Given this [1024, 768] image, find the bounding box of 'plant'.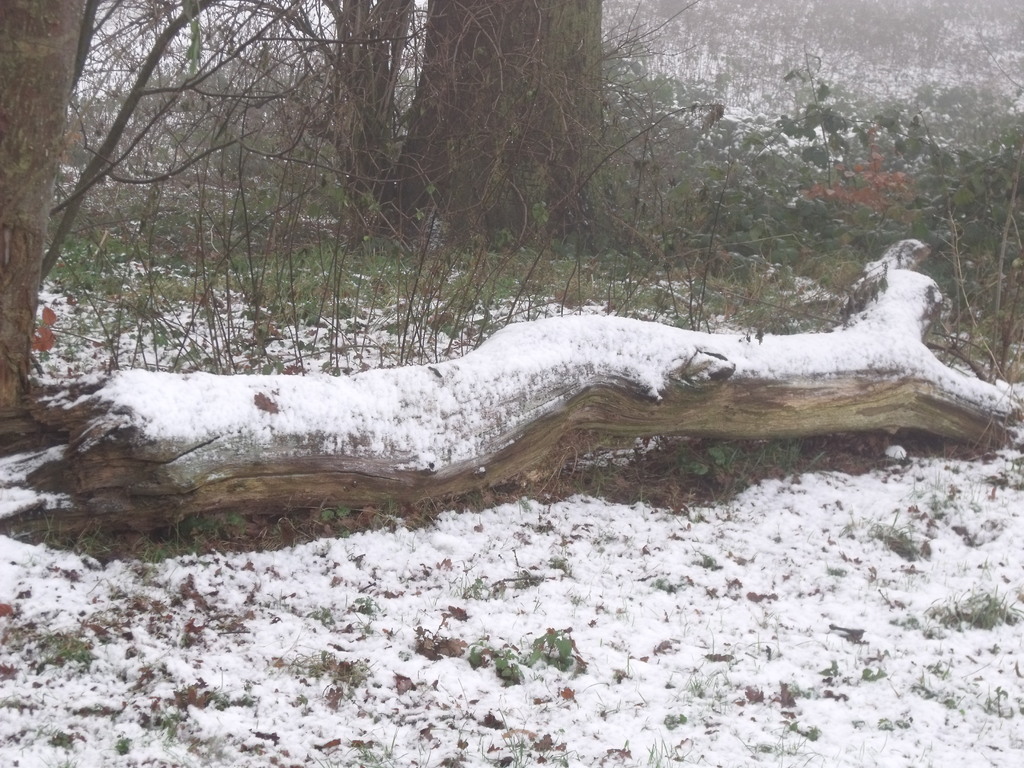
x1=133, y1=559, x2=164, y2=589.
